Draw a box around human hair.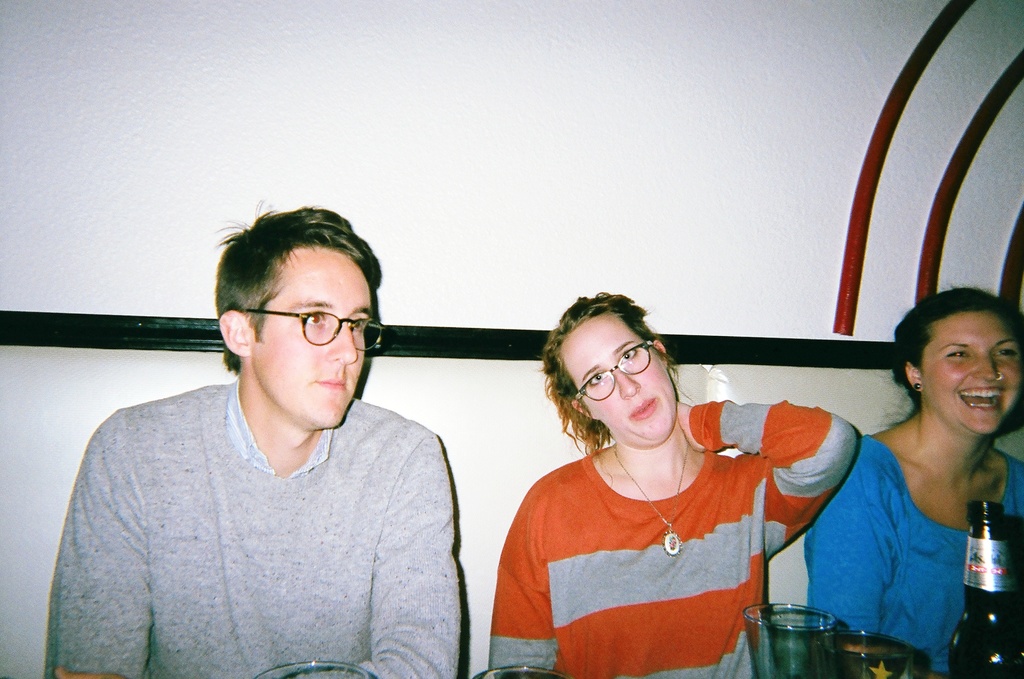
[534, 289, 692, 486].
